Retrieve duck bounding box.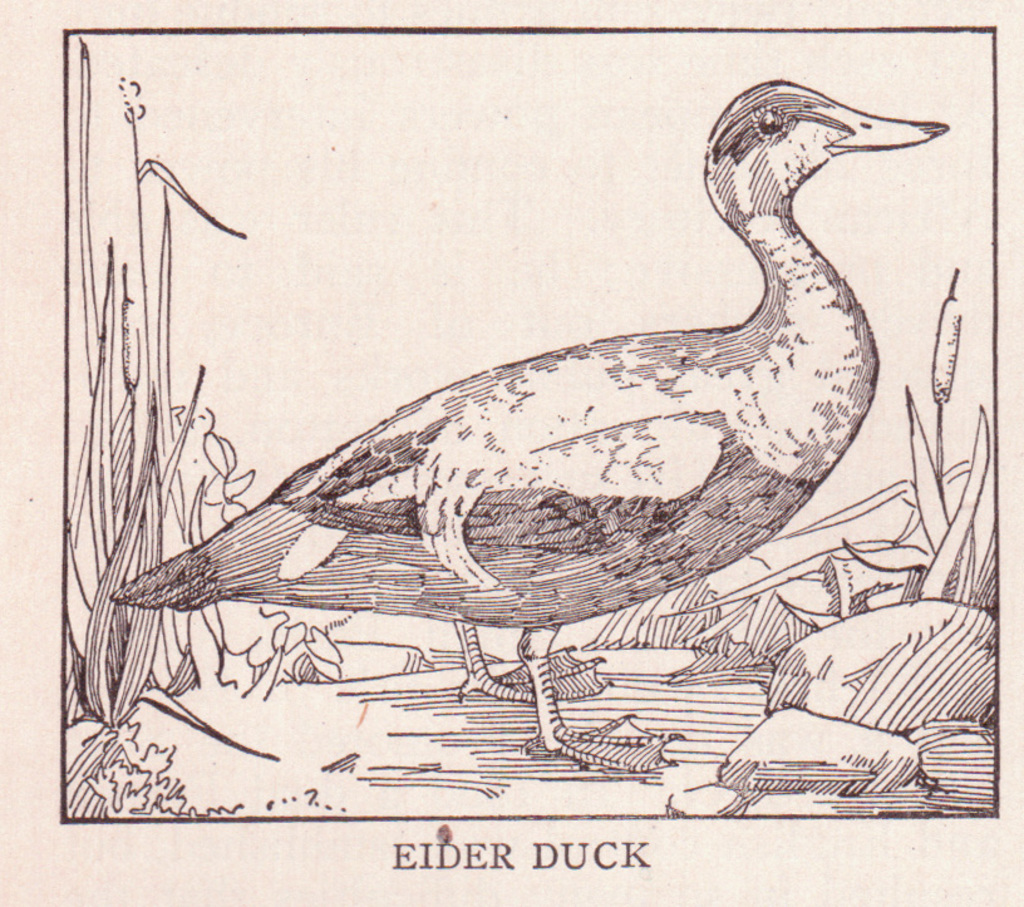
Bounding box: box(100, 75, 947, 759).
